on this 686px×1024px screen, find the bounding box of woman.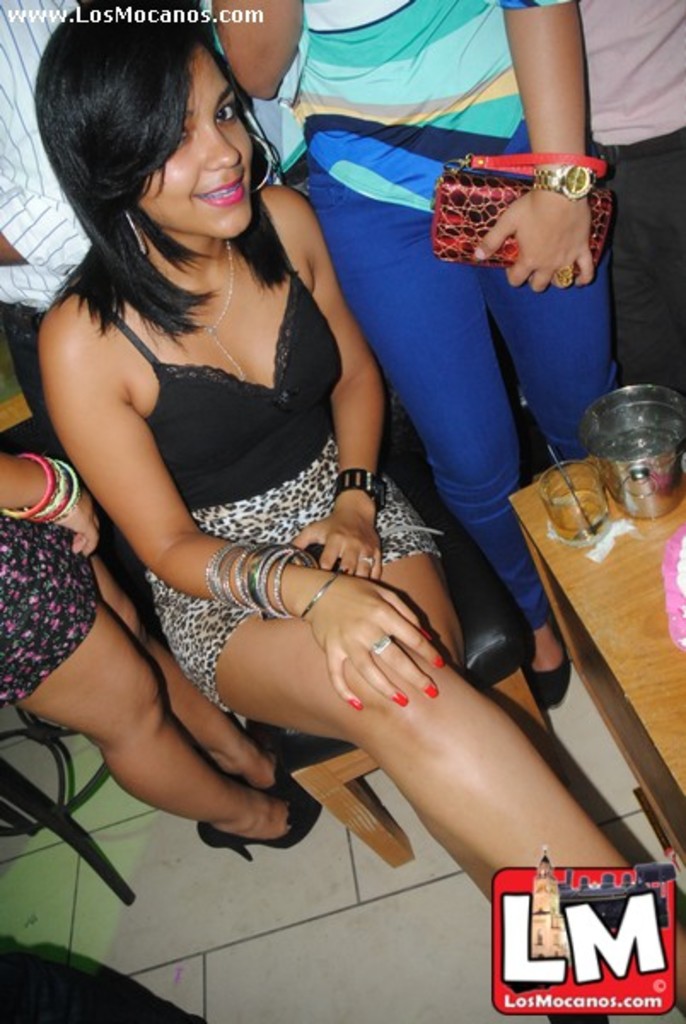
Bounding box: (31,0,684,1022).
